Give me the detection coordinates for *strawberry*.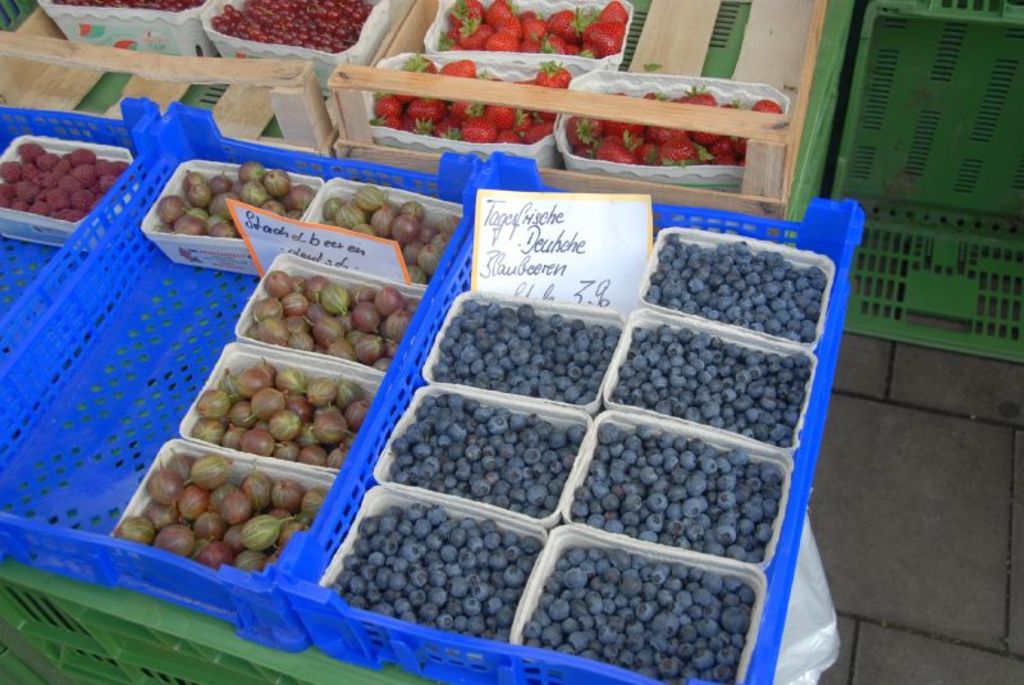
580,15,627,60.
